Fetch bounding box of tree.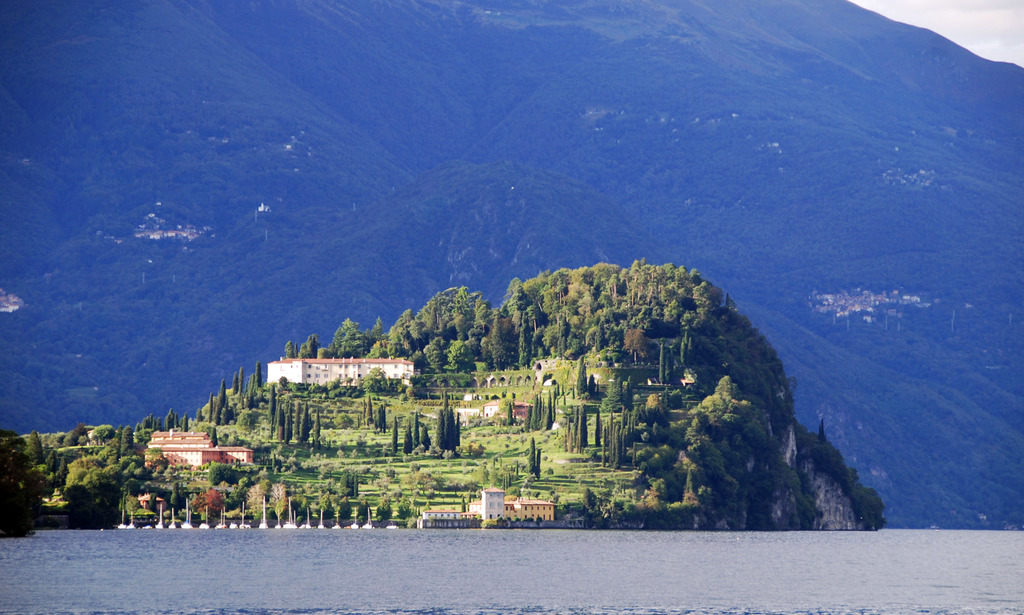
Bbox: pyautogui.locateOnScreen(433, 389, 458, 459).
